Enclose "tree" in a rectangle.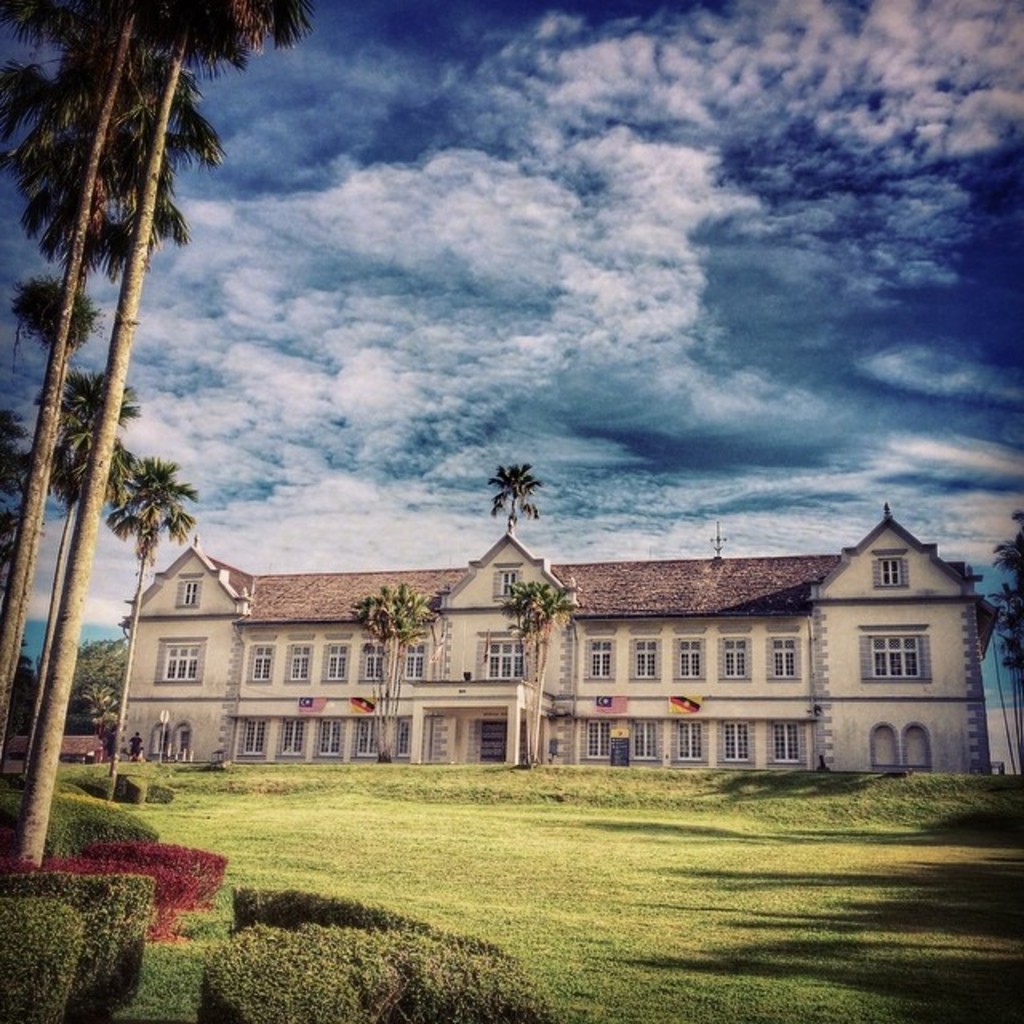
[x1=485, y1=453, x2=546, y2=541].
